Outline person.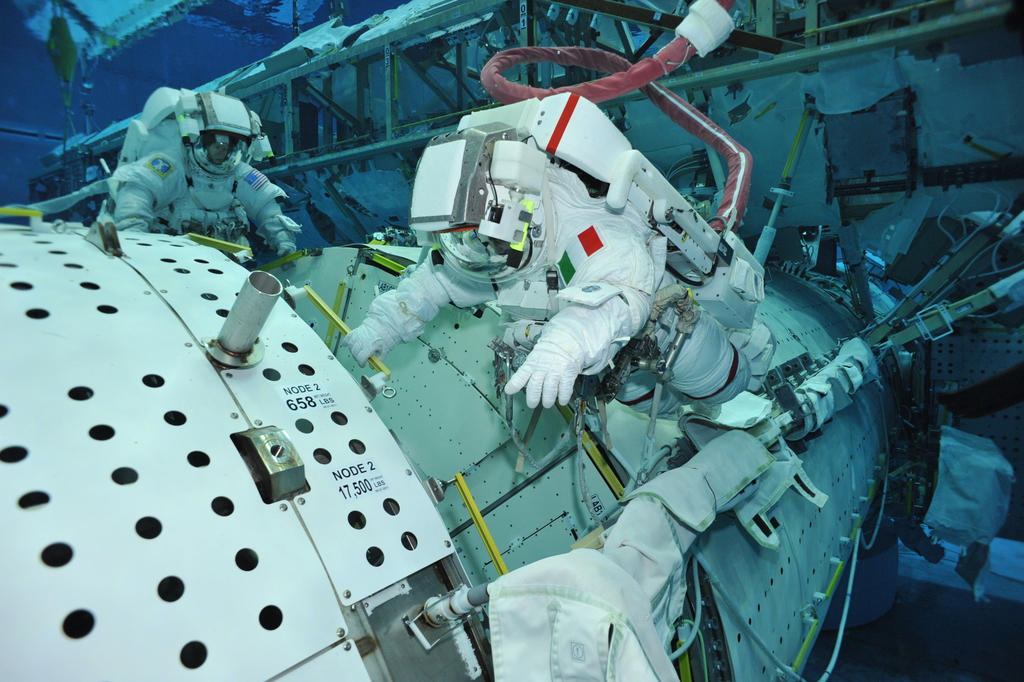
Outline: (338, 93, 675, 412).
